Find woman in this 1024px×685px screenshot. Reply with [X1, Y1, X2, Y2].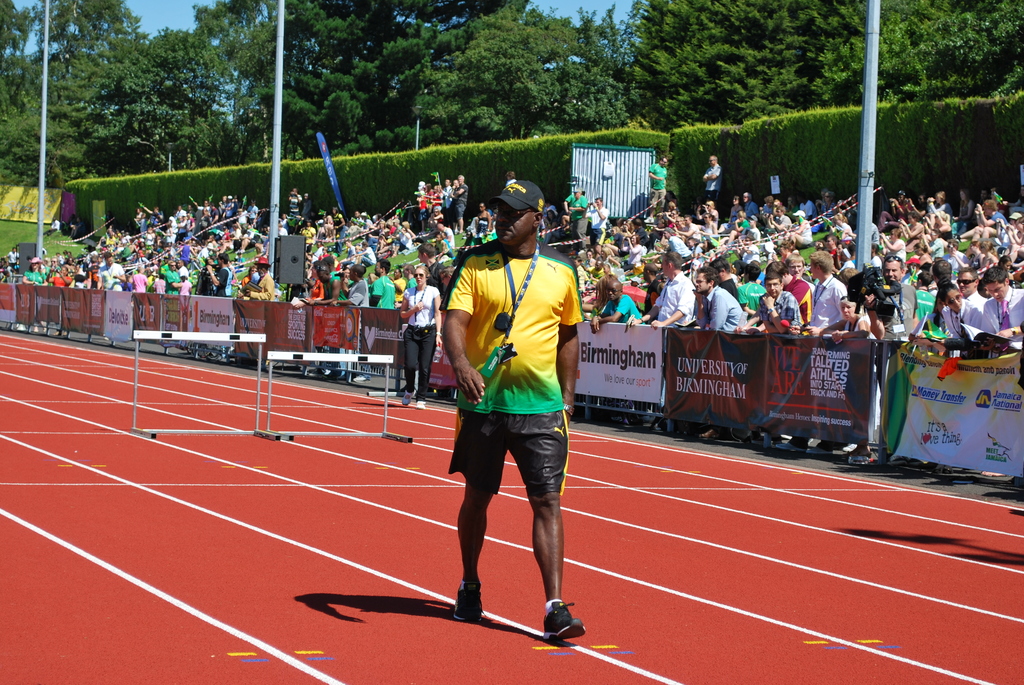
[877, 226, 907, 268].
